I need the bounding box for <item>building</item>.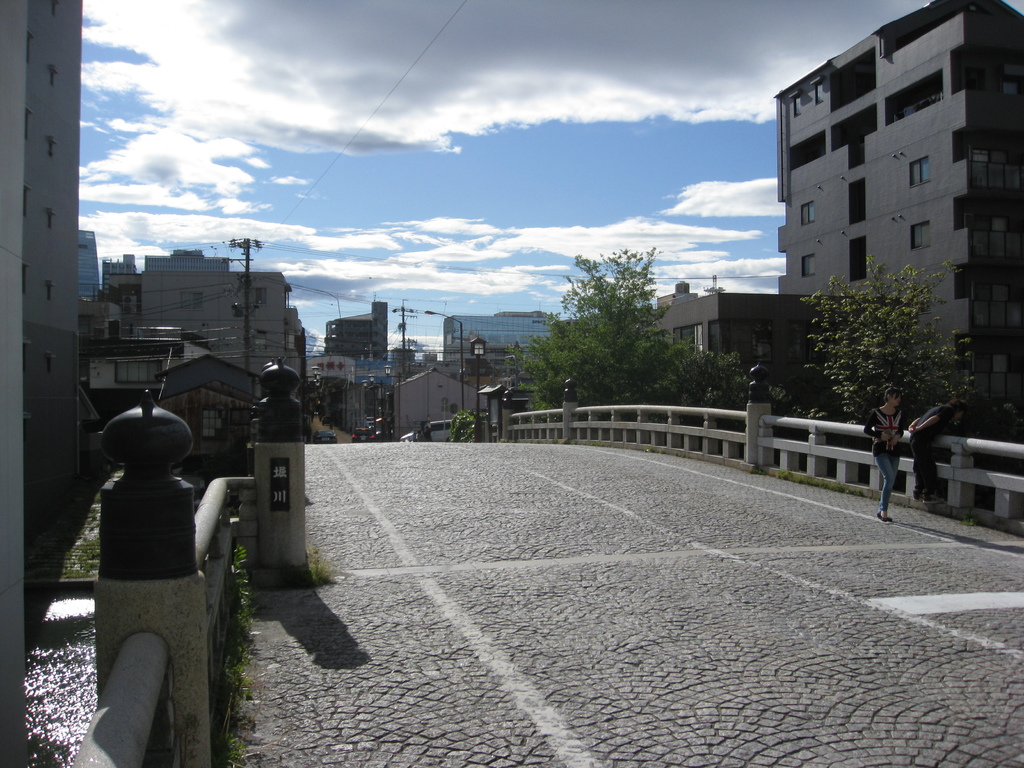
Here it is: 445 301 555 362.
